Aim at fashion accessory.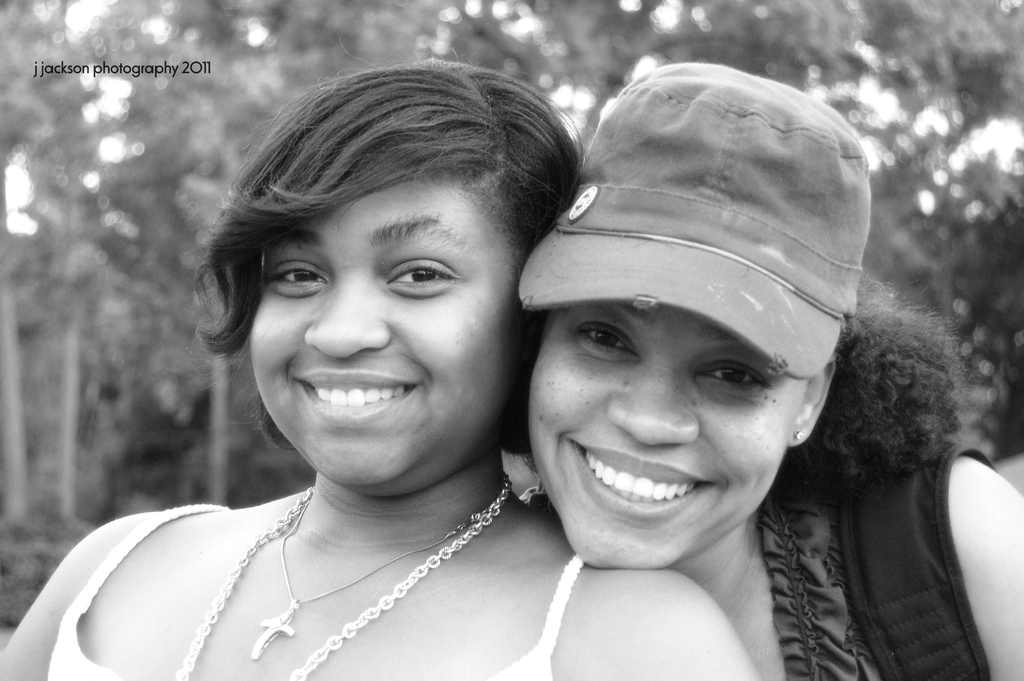
Aimed at select_region(513, 60, 873, 377).
